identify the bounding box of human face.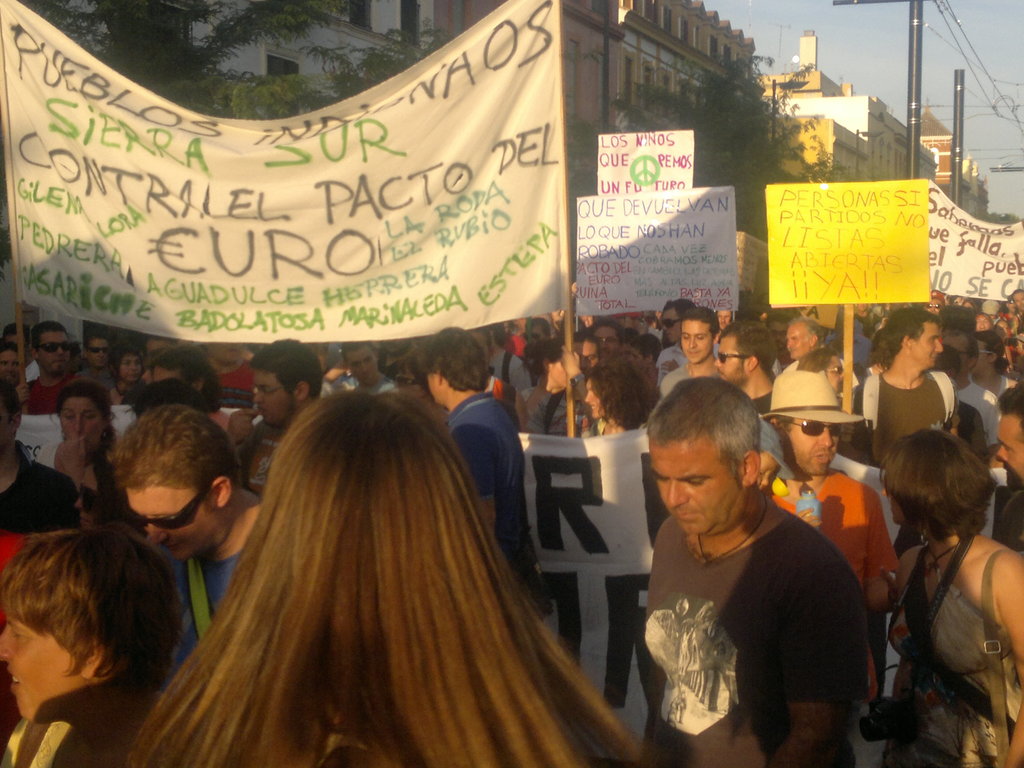
122, 488, 218, 559.
